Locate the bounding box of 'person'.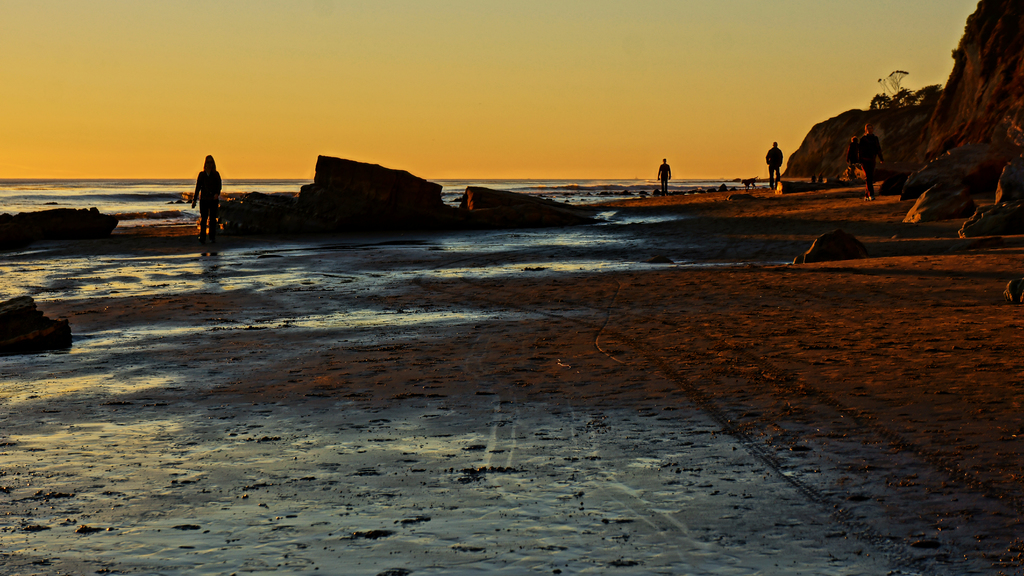
Bounding box: crop(764, 138, 787, 188).
